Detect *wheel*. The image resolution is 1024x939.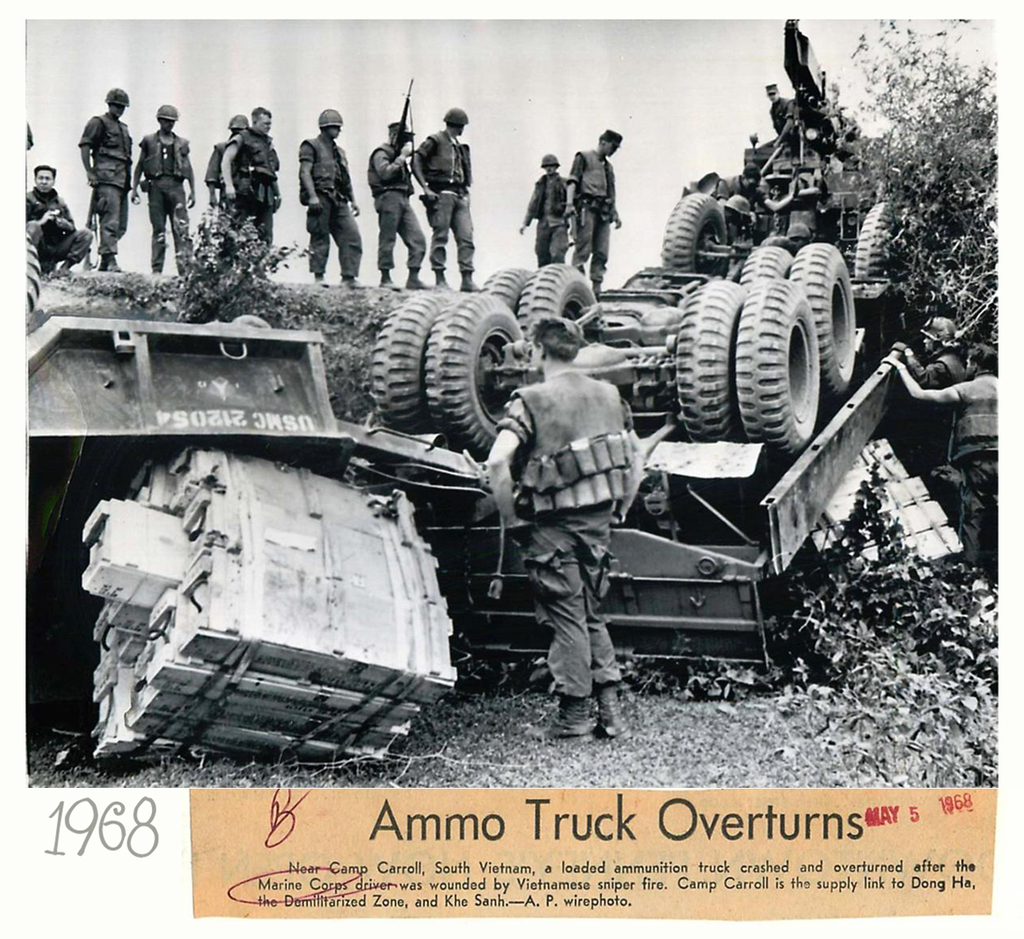
box=[856, 193, 898, 282].
